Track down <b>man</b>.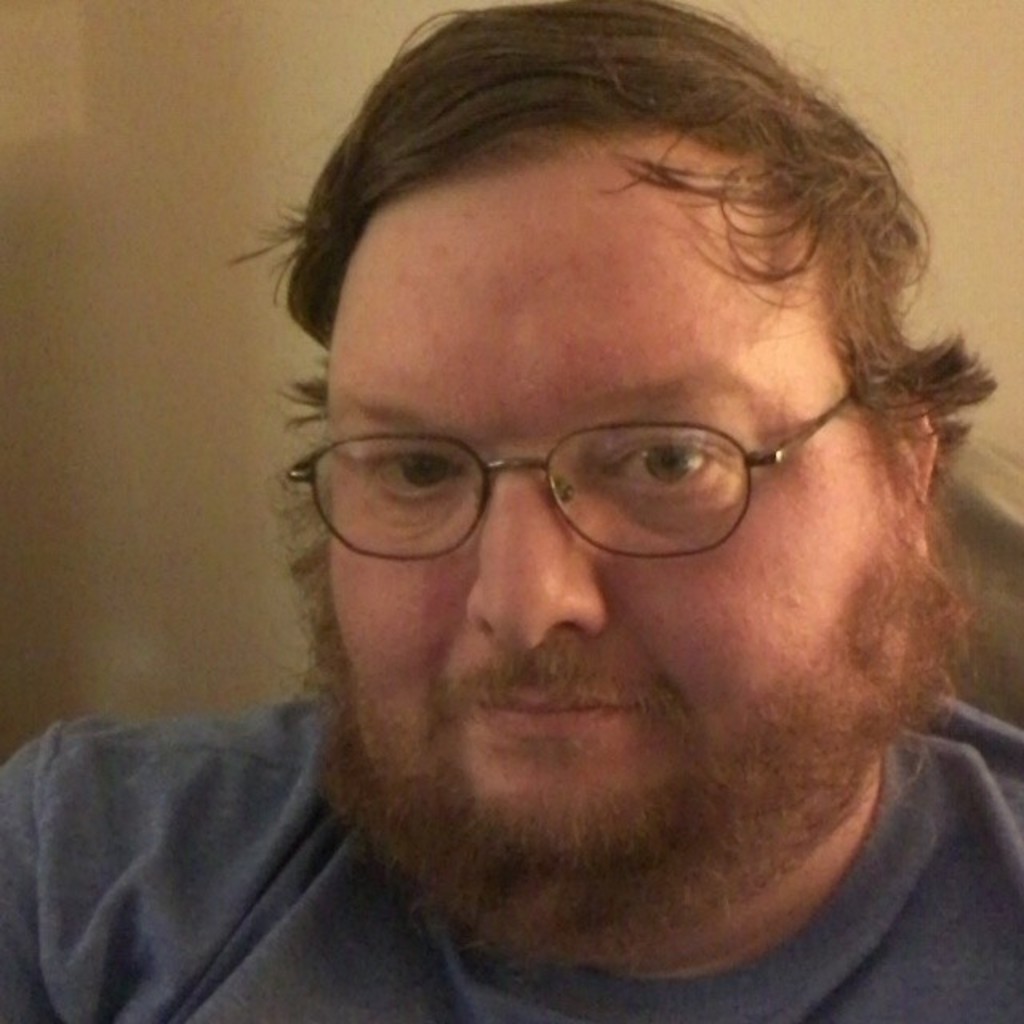
Tracked to {"left": 42, "top": 16, "right": 1023, "bottom": 1023}.
